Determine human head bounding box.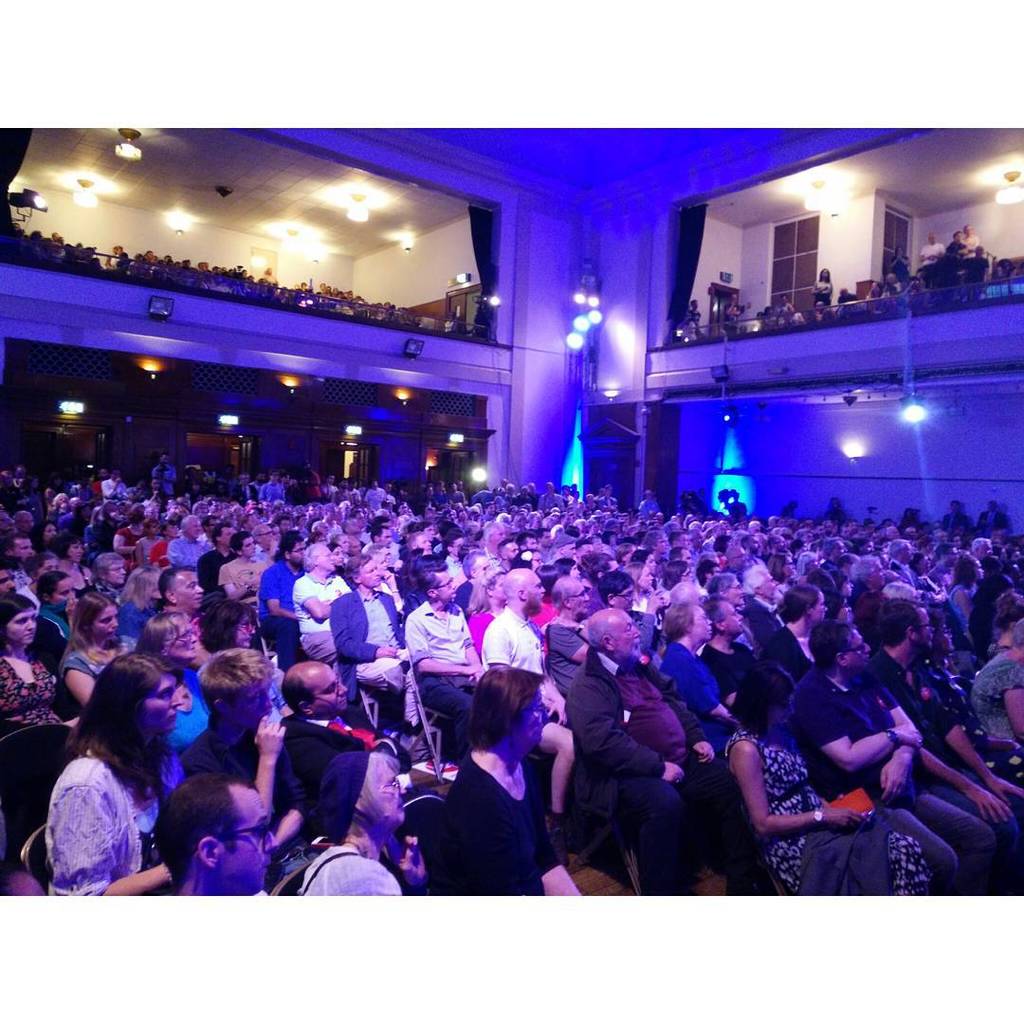
Determined: [left=0, top=595, right=36, bottom=650].
